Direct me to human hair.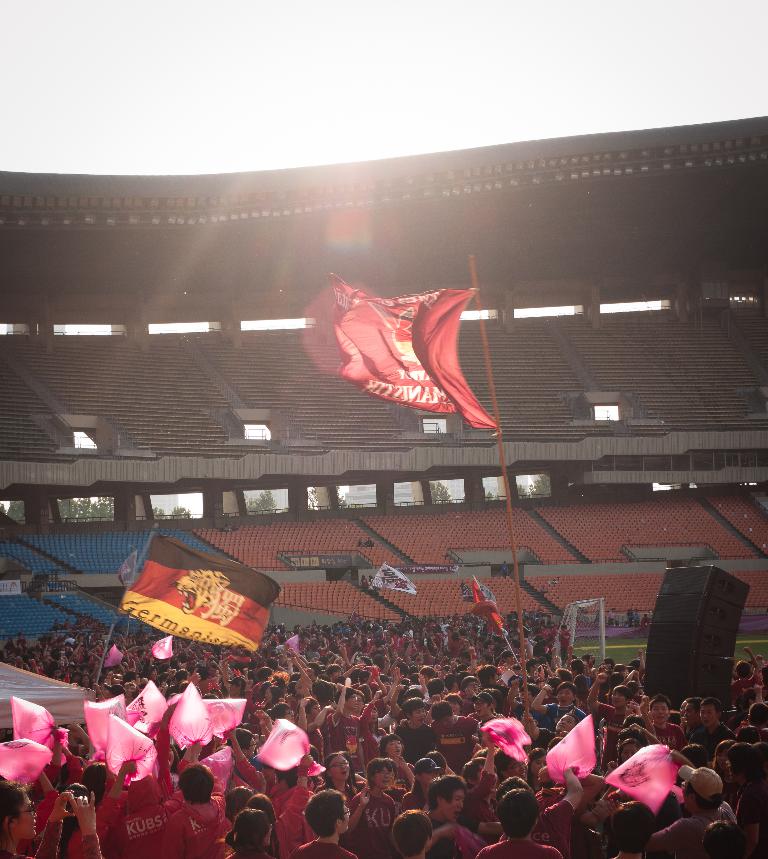
Direction: x1=746, y1=701, x2=767, y2=724.
